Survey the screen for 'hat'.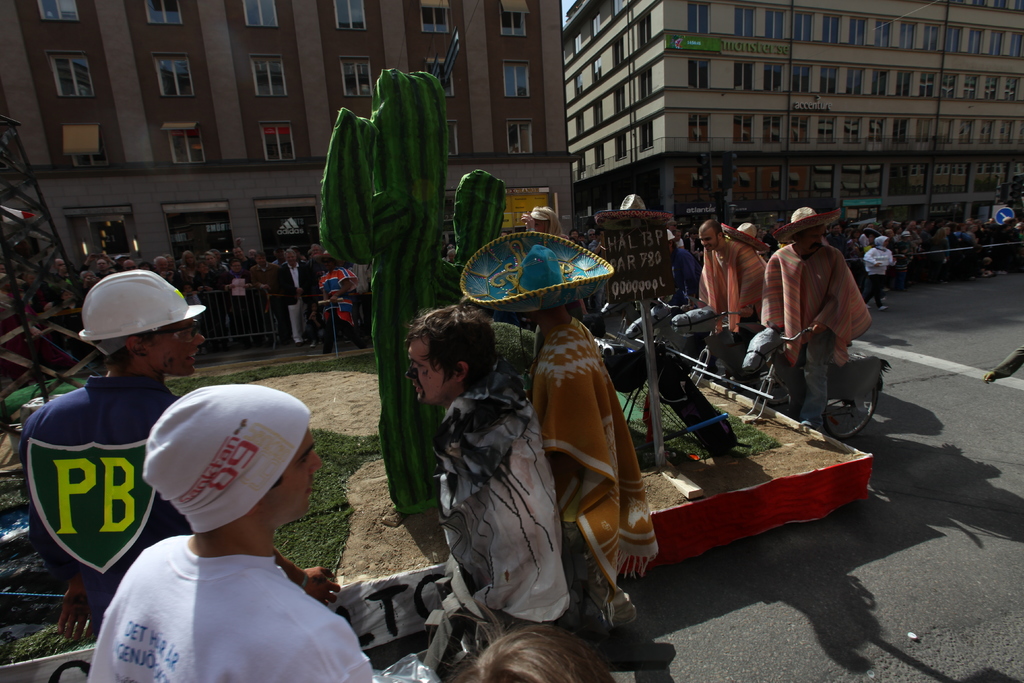
Survey found: bbox=(462, 231, 617, 314).
